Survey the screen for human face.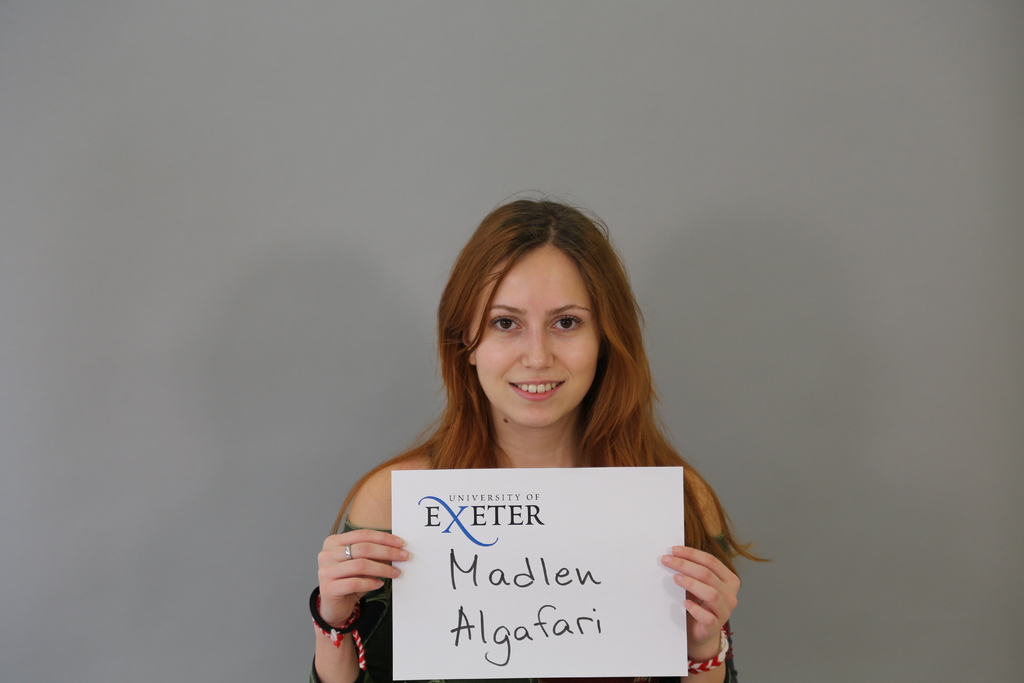
Survey found: rect(466, 247, 601, 429).
